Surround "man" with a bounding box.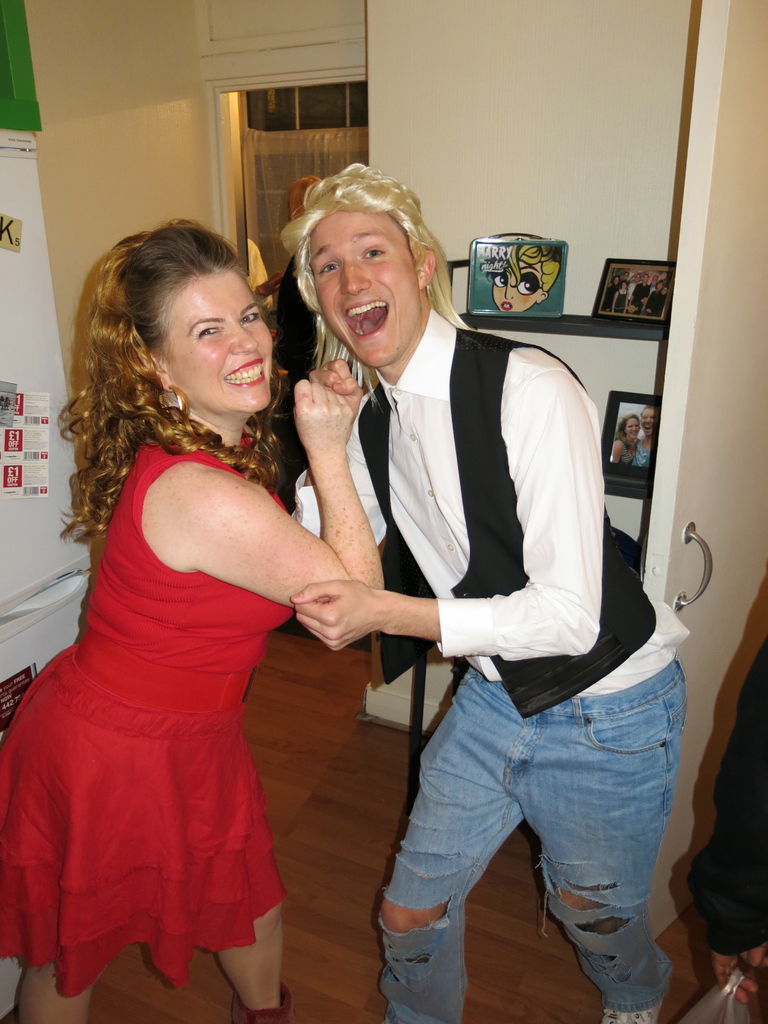
Rect(622, 410, 657, 476).
